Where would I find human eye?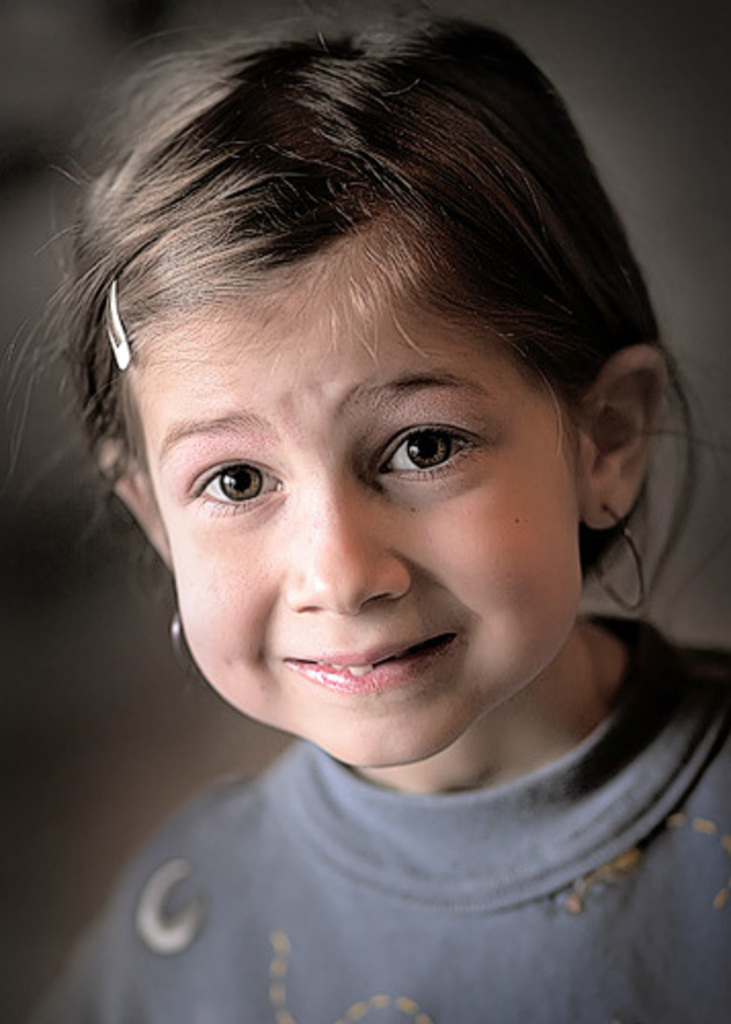
At select_region(369, 420, 491, 481).
